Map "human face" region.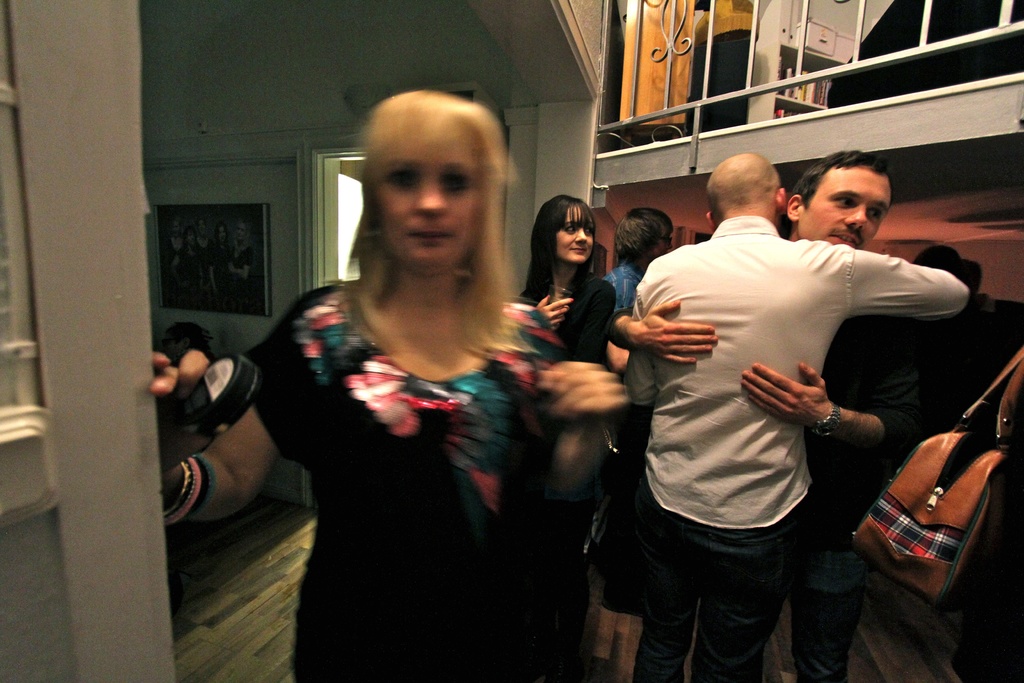
Mapped to 797, 169, 892, 249.
